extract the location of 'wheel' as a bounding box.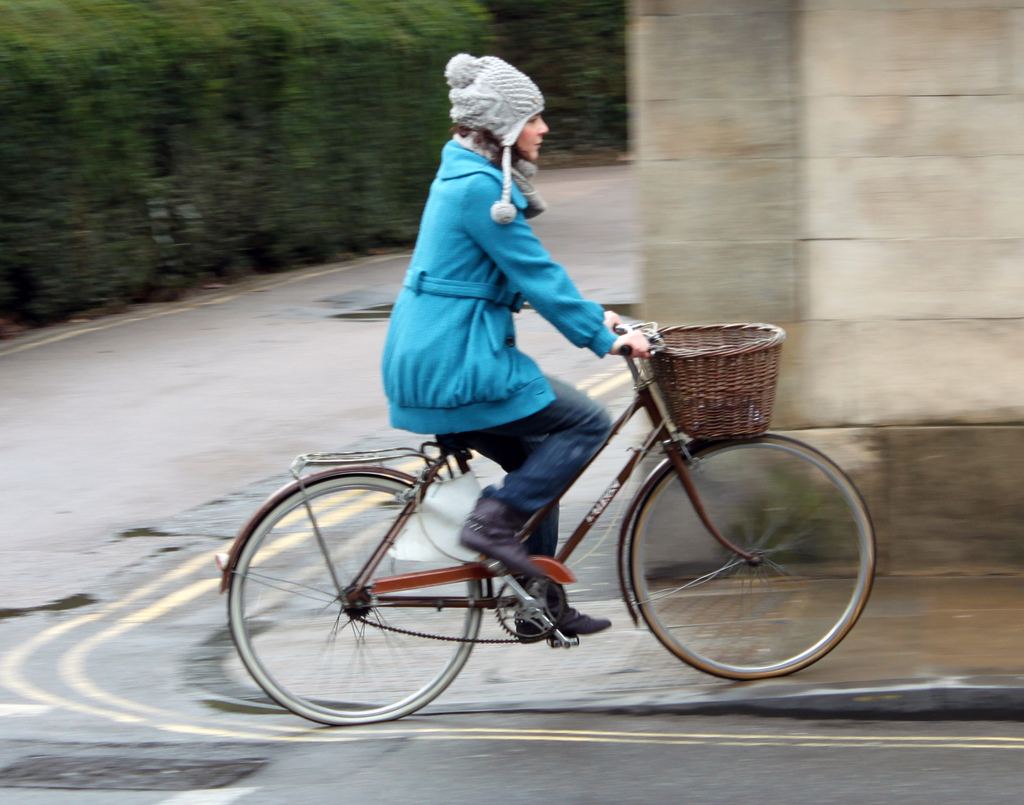
(left=227, top=477, right=484, bottom=726).
